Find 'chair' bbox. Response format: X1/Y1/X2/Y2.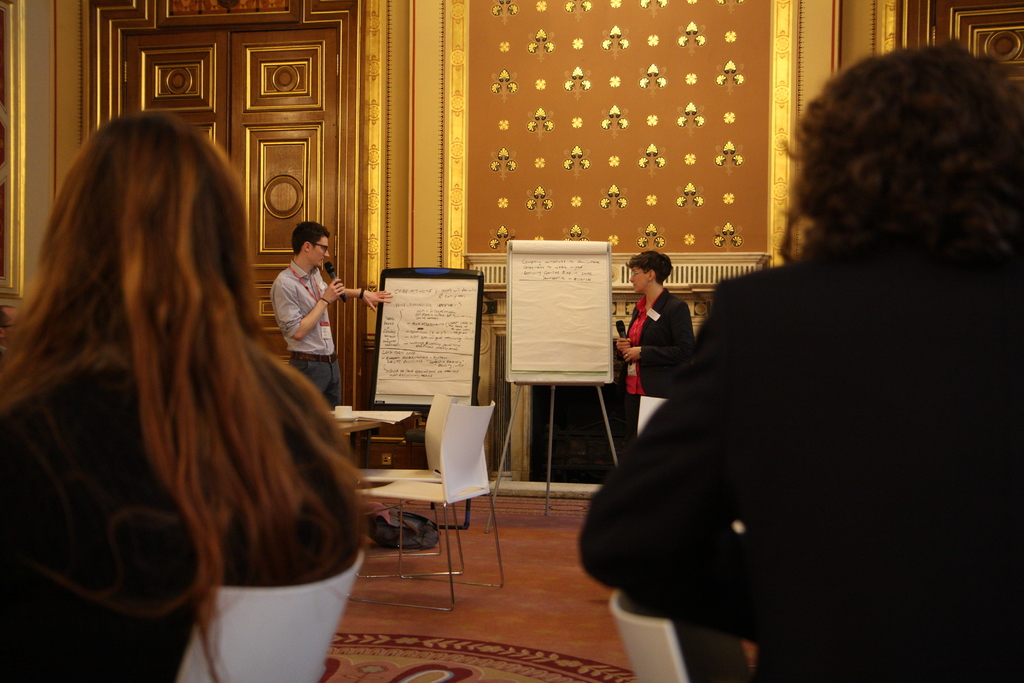
173/549/365/682.
